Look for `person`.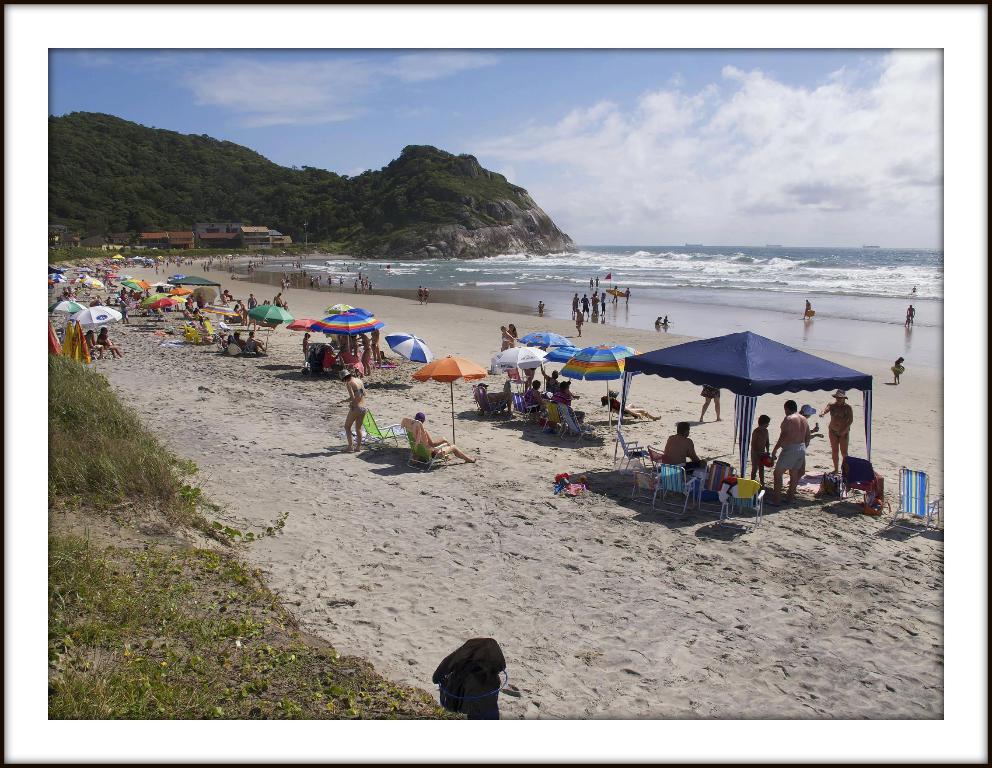
Found: locate(538, 303, 546, 315).
